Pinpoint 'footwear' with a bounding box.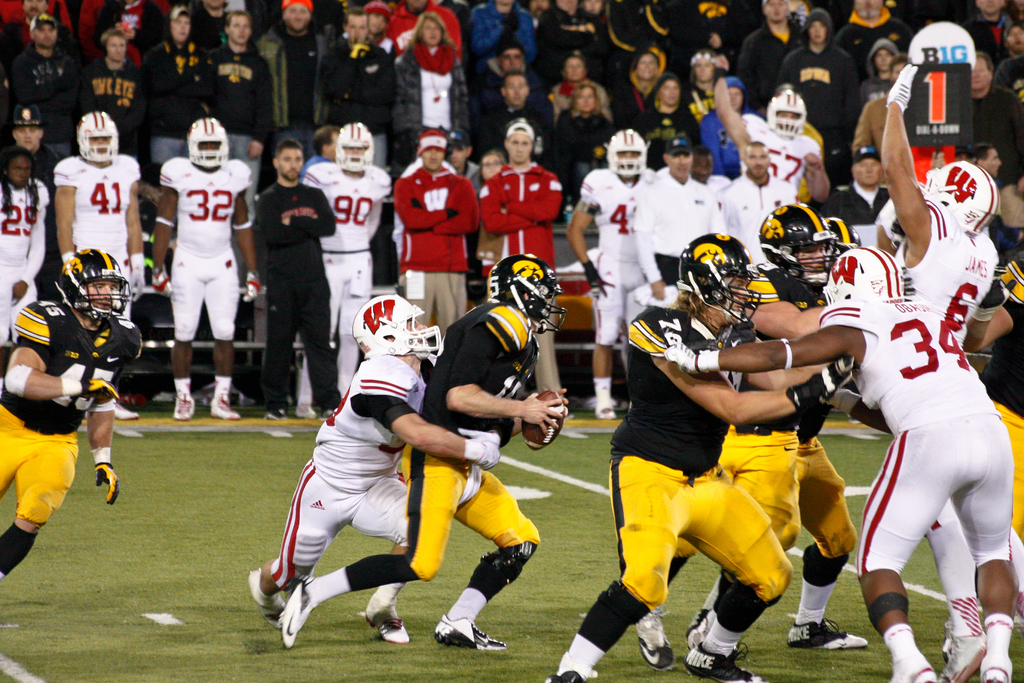
[982, 642, 1020, 682].
